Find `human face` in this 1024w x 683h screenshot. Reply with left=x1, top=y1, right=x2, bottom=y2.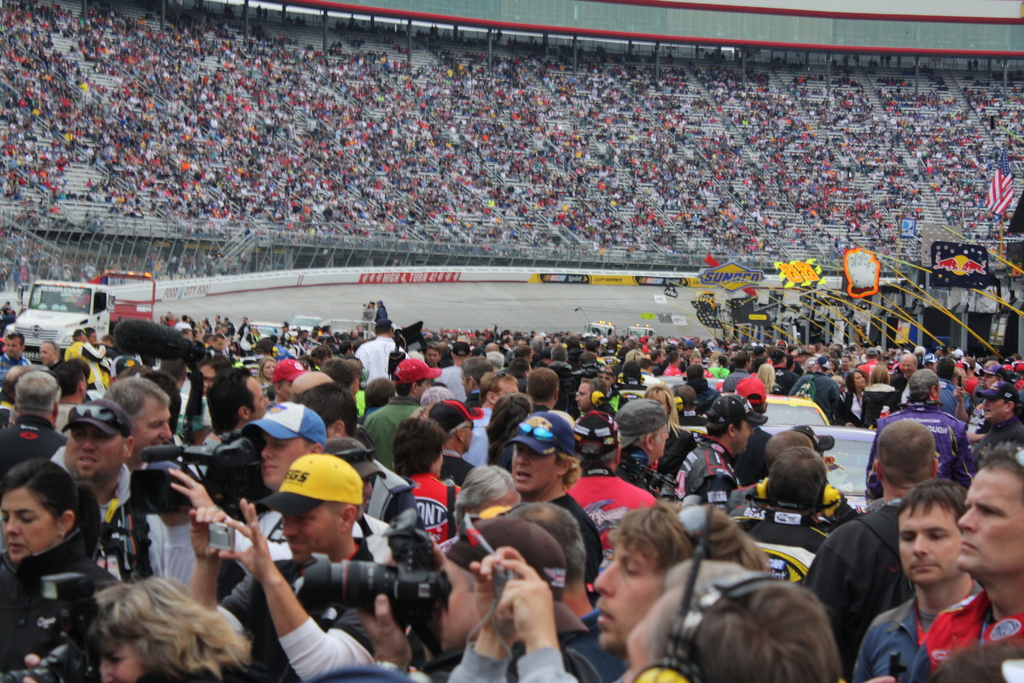
left=736, top=420, right=752, bottom=456.
